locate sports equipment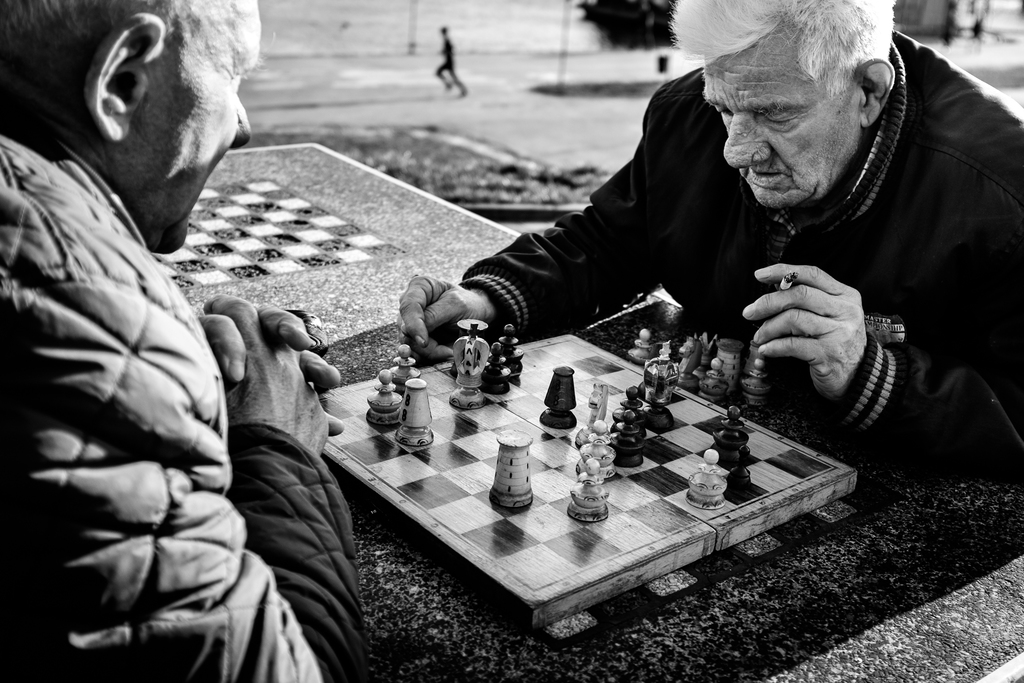
(561,458,611,525)
